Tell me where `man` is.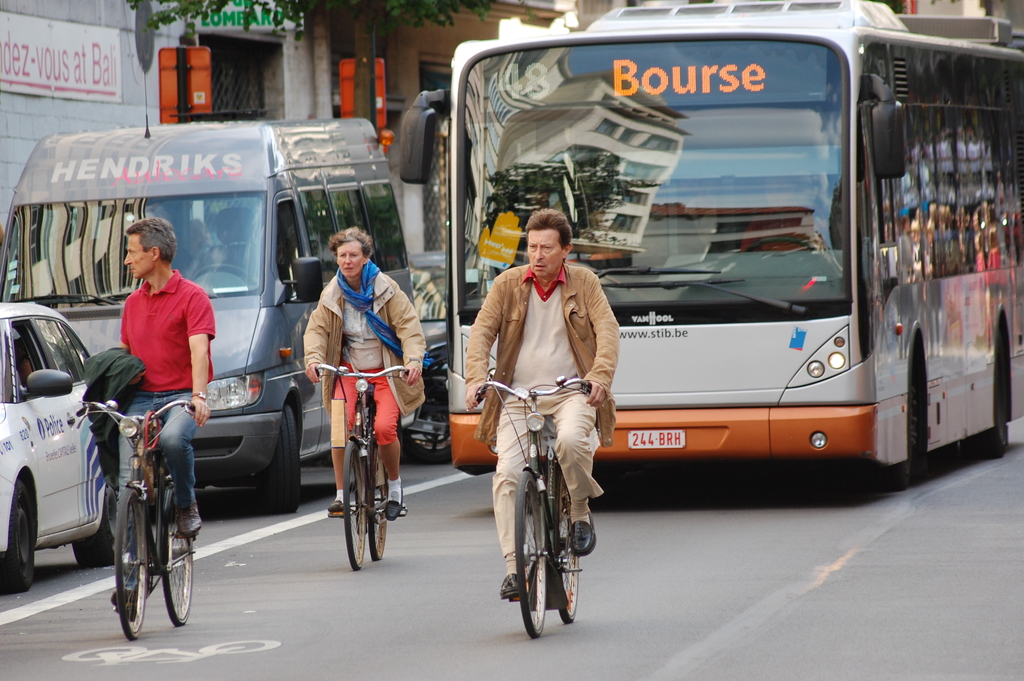
`man` is at (left=476, top=199, right=621, bottom=632).
